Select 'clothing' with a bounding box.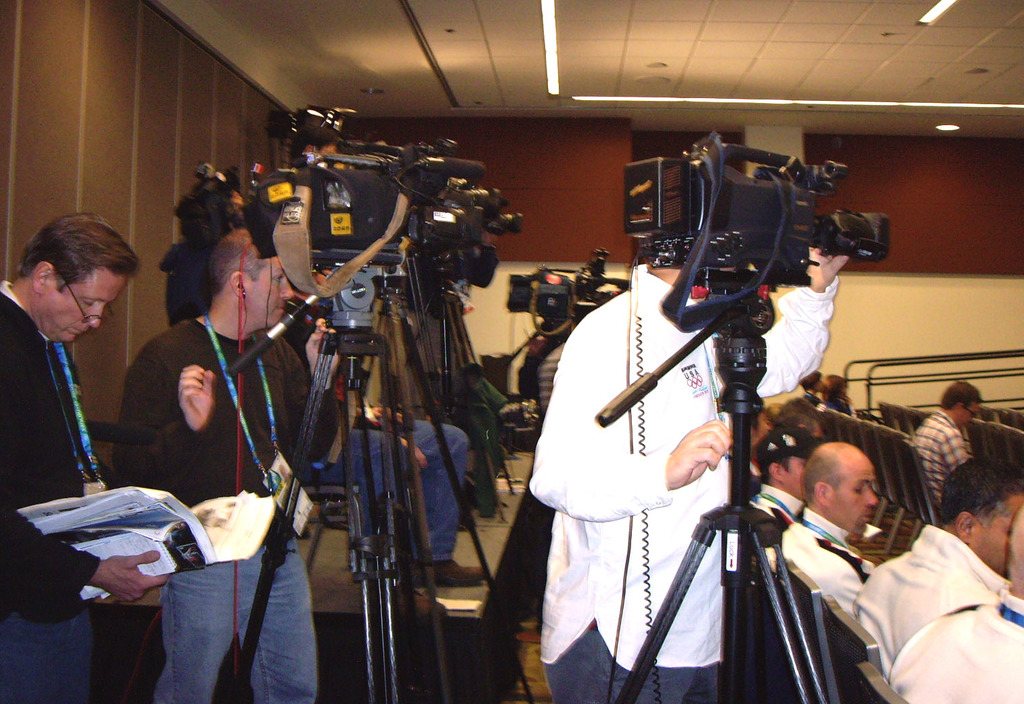
(749,477,804,529).
